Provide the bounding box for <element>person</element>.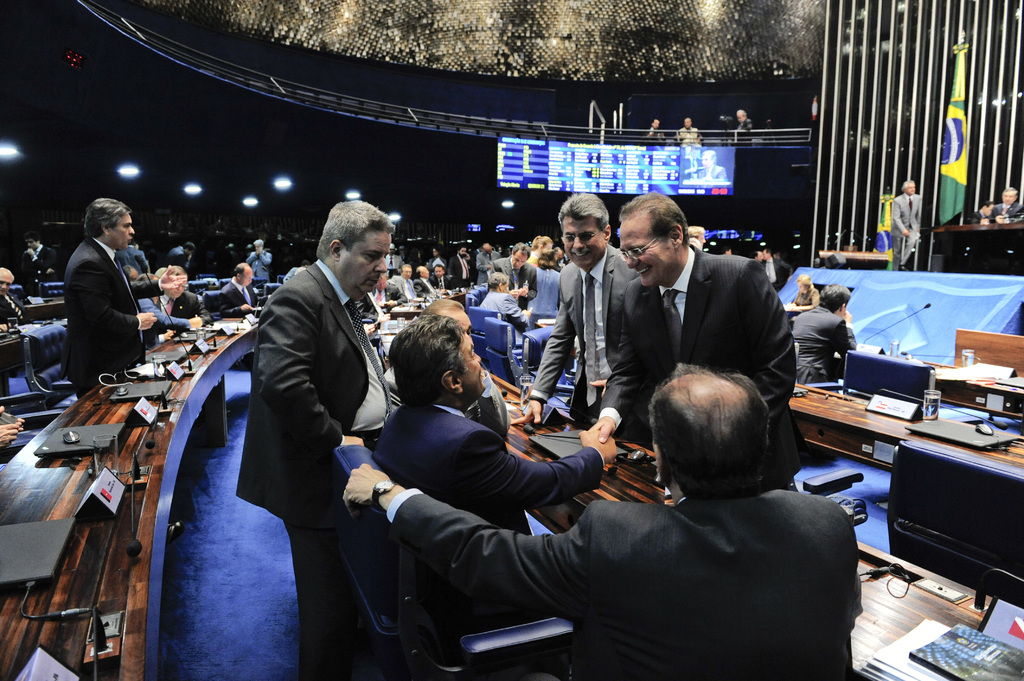
pyautogui.locateOnScreen(638, 116, 672, 151).
